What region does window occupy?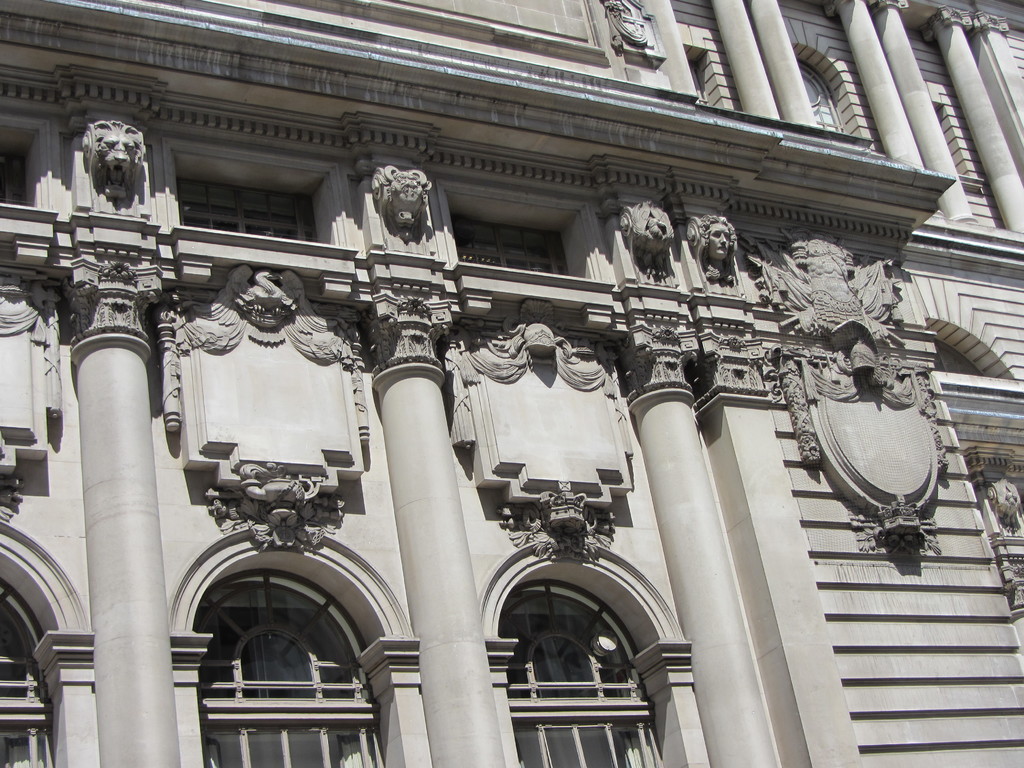
<box>495,536,714,767</box>.
